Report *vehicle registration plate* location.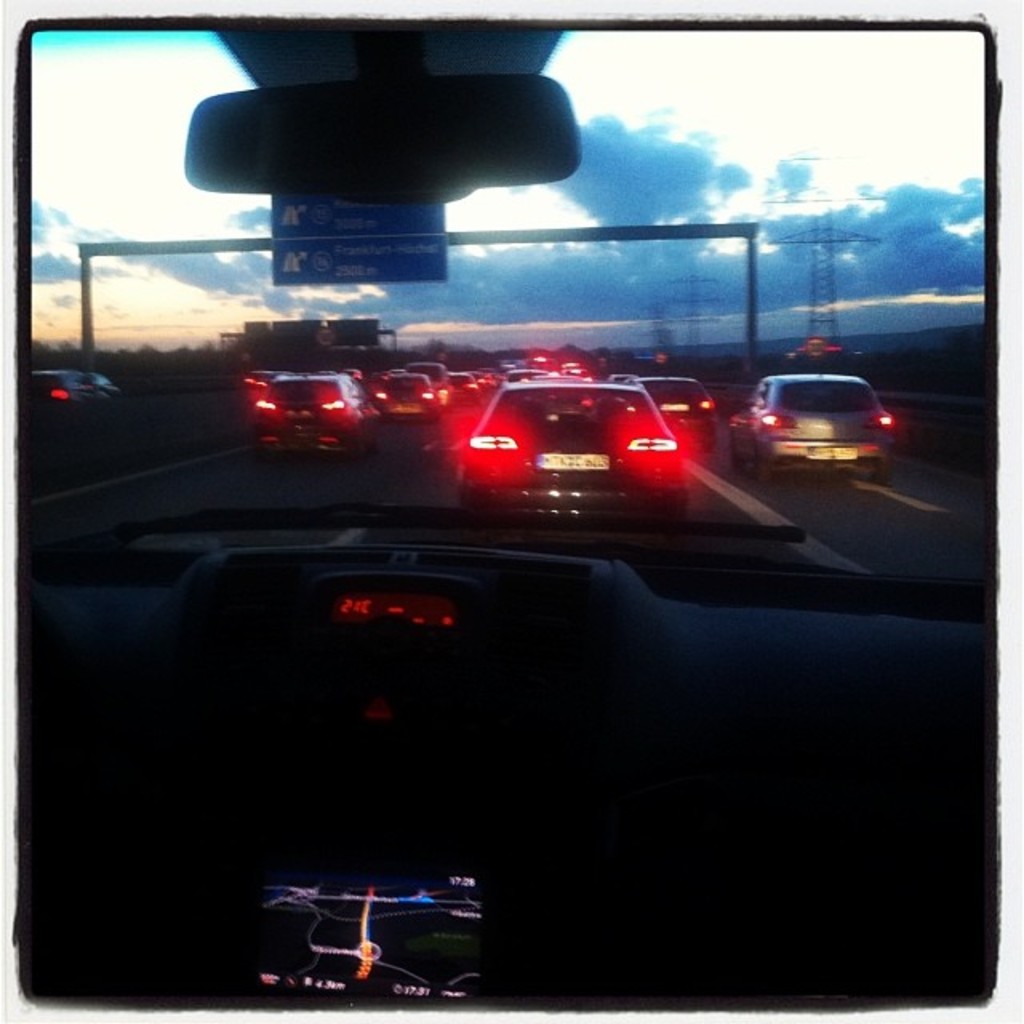
Report: 539, 451, 614, 467.
